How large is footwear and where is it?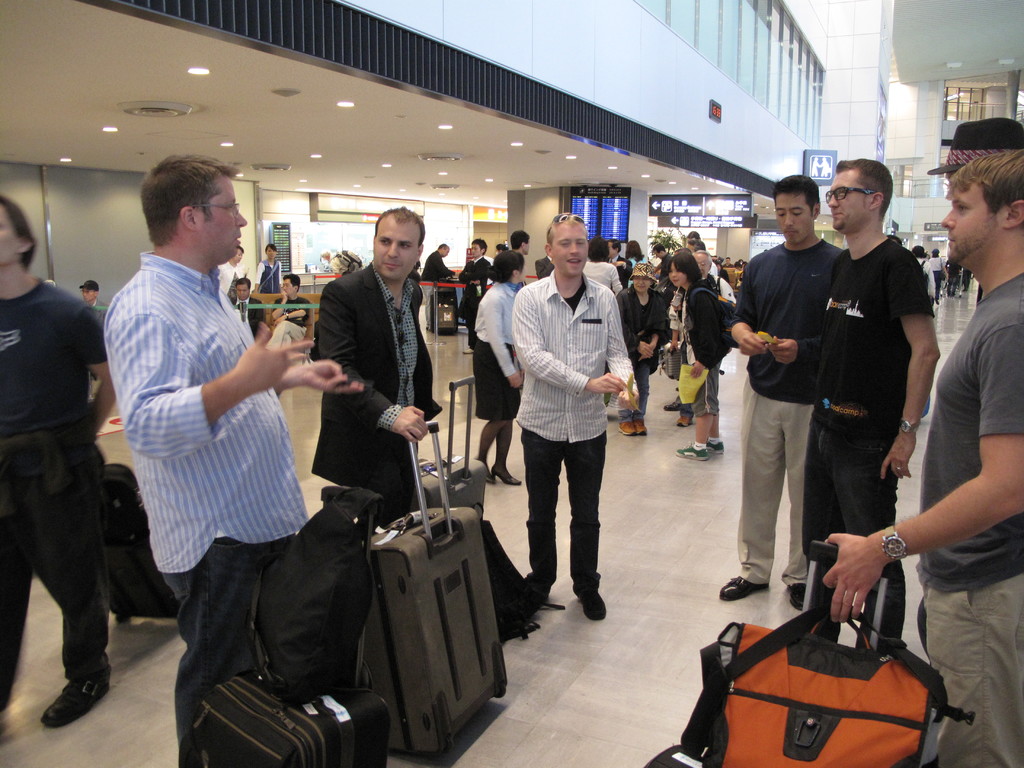
Bounding box: (633,415,648,438).
